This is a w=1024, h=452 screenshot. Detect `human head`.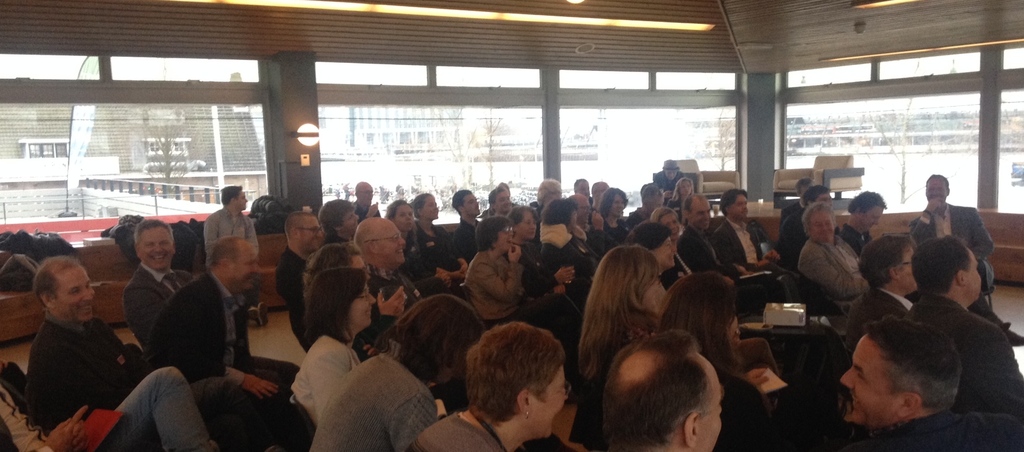
bbox(456, 323, 586, 435).
